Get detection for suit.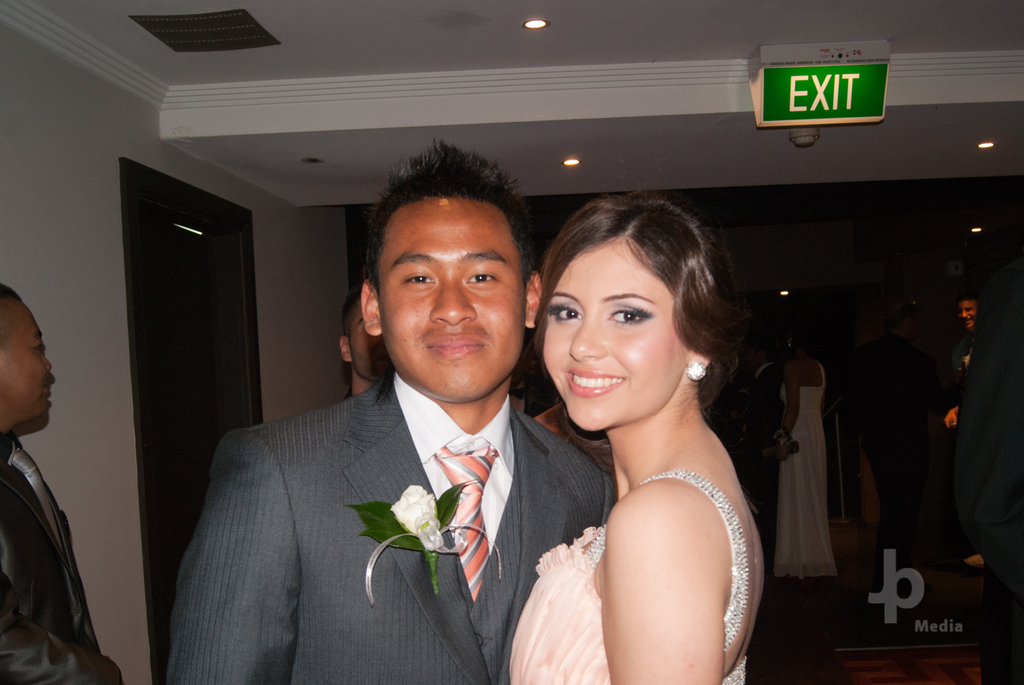
Detection: Rect(0, 432, 123, 684).
